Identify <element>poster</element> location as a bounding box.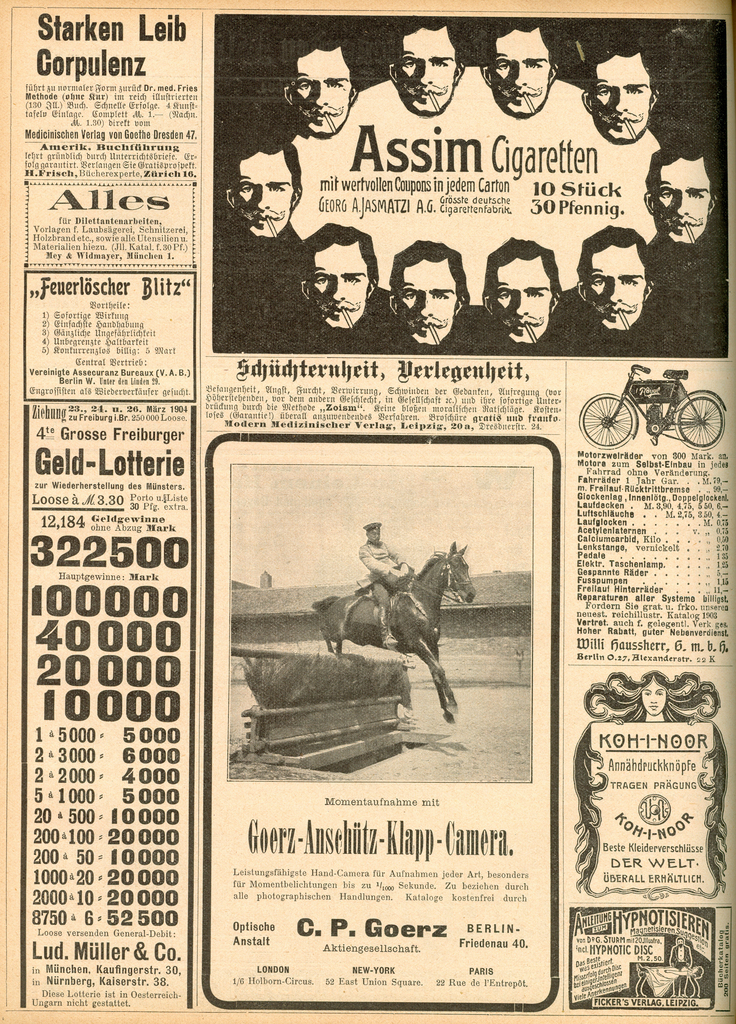
select_region(0, 0, 735, 1023).
